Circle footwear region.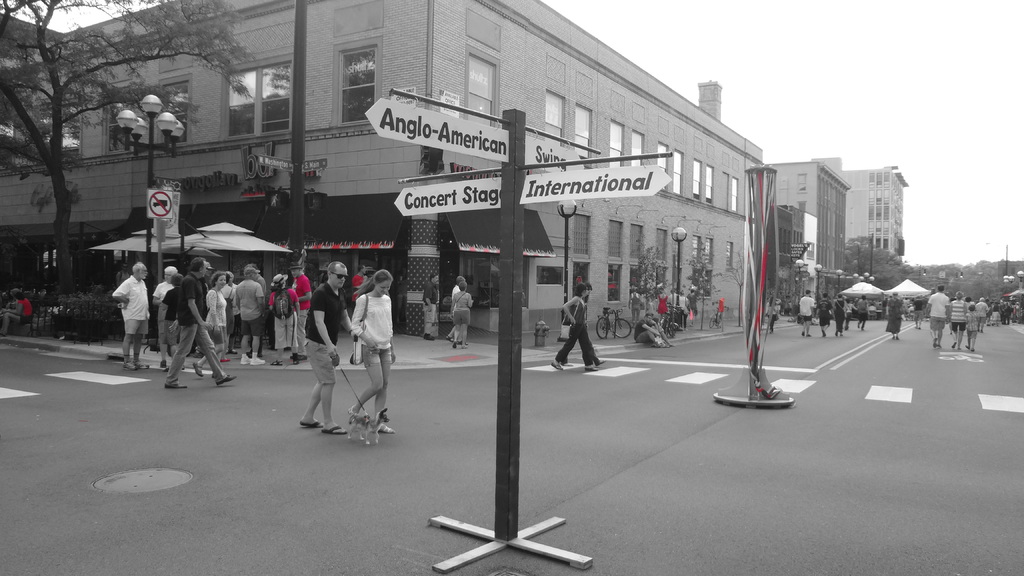
Region: <bbox>320, 428, 349, 436</bbox>.
